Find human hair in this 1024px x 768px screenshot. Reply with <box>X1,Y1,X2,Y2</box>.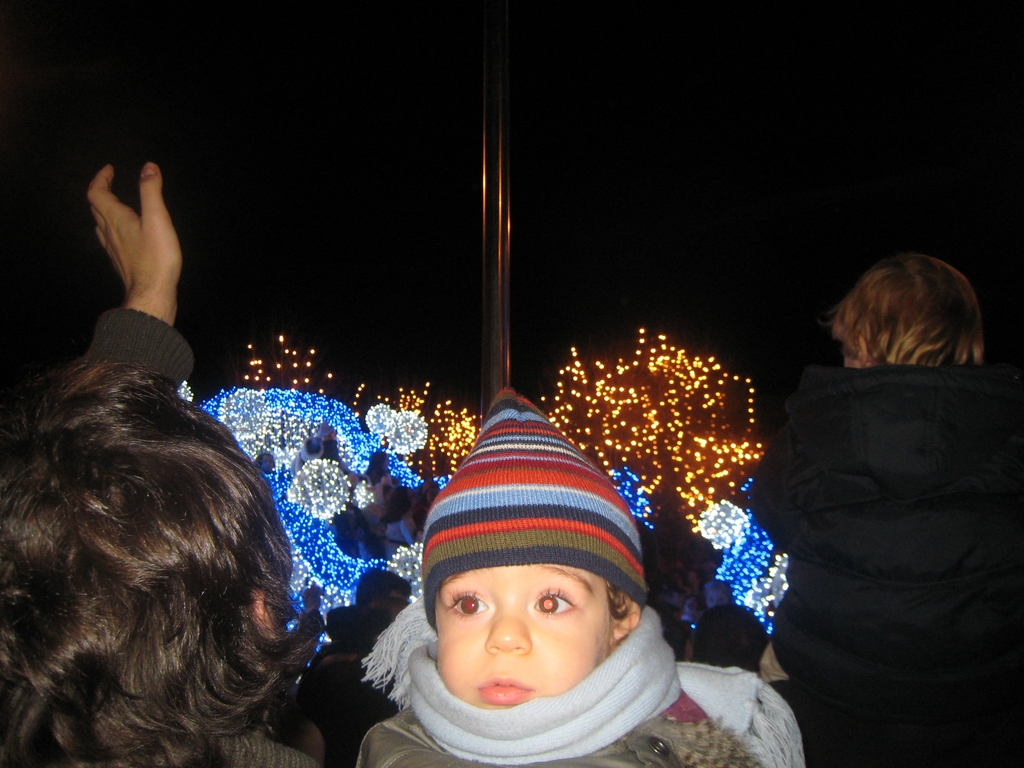
<box>0,290,312,767</box>.
